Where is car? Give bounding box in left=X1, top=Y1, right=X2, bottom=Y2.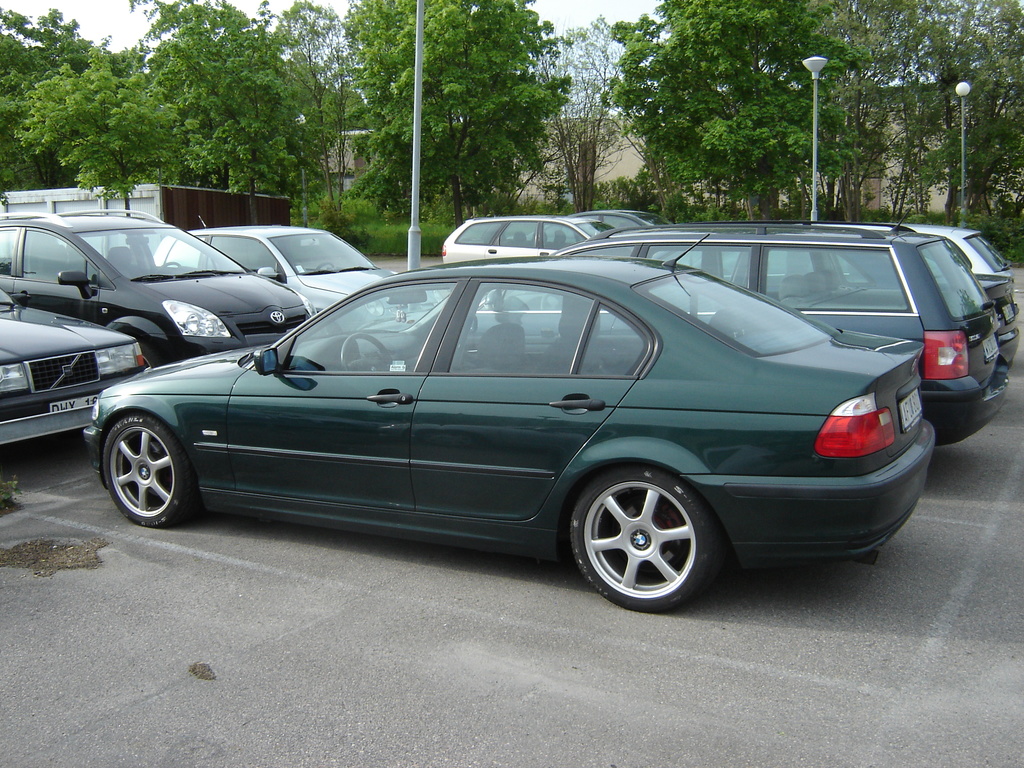
left=800, top=221, right=1021, bottom=378.
